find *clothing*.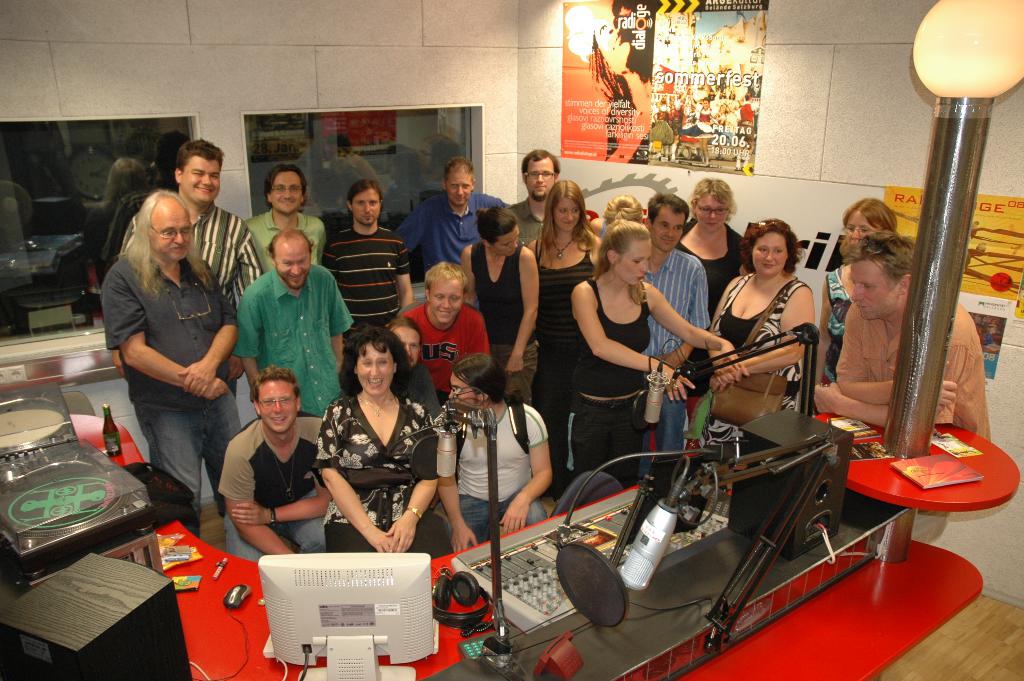
406 302 488 388.
